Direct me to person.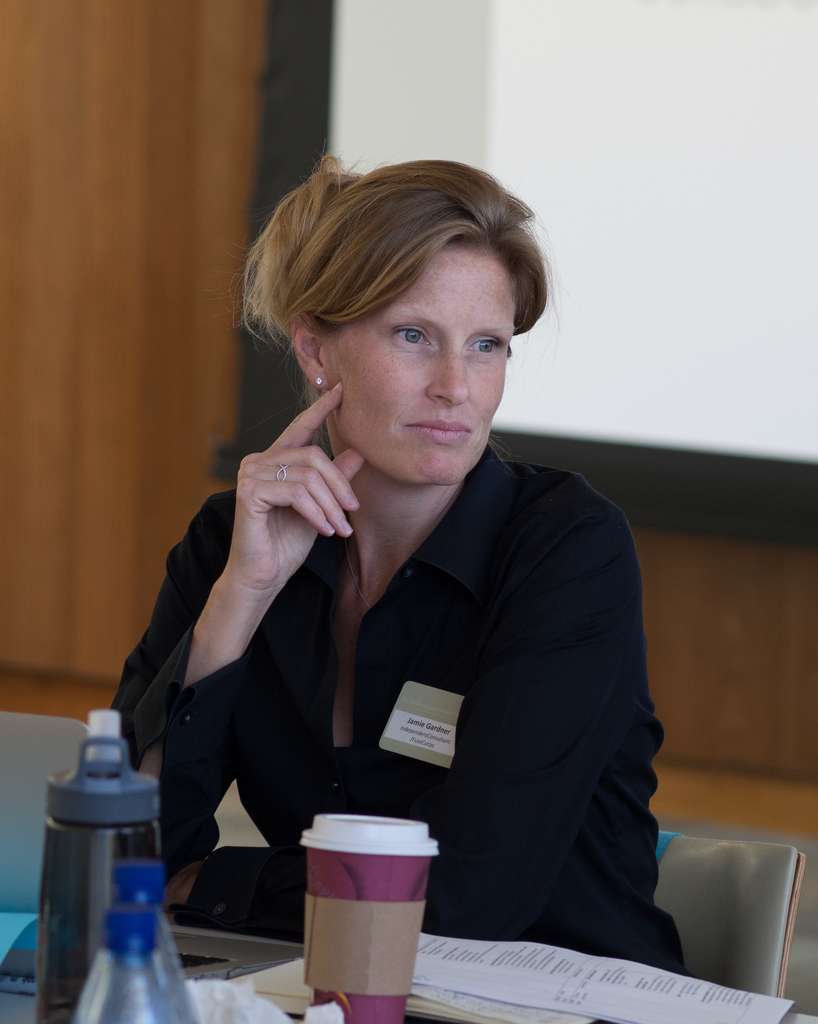
Direction: select_region(108, 143, 684, 976).
